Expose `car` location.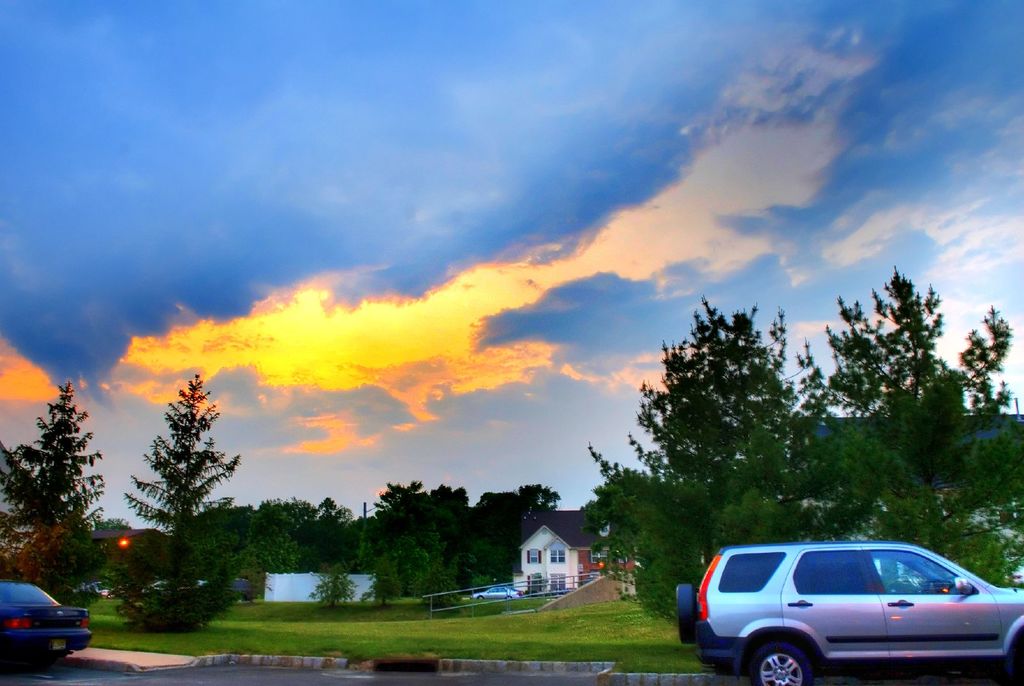
Exposed at pyautogui.locateOnScreen(0, 578, 97, 666).
